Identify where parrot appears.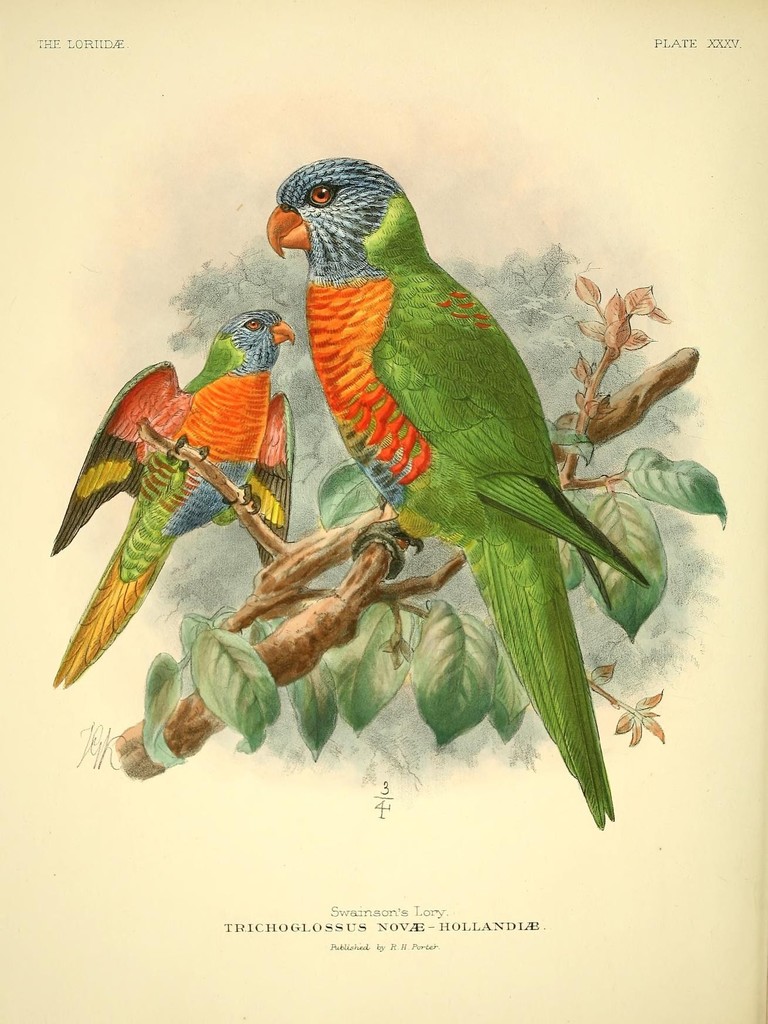
Appears at Rect(255, 147, 620, 830).
